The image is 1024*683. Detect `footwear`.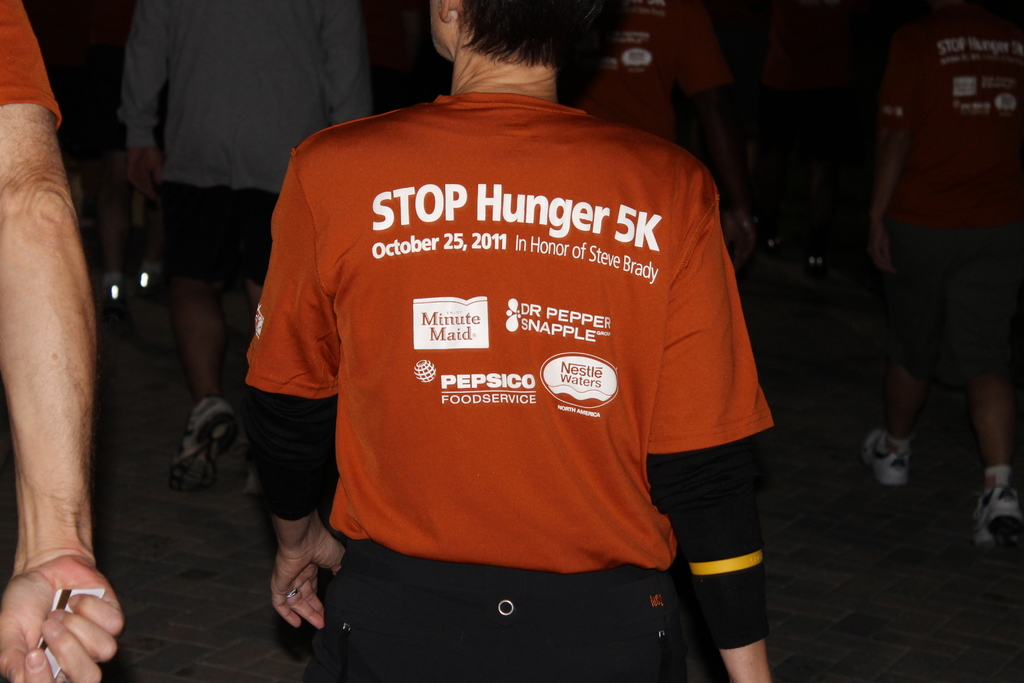
Detection: detection(106, 281, 128, 304).
